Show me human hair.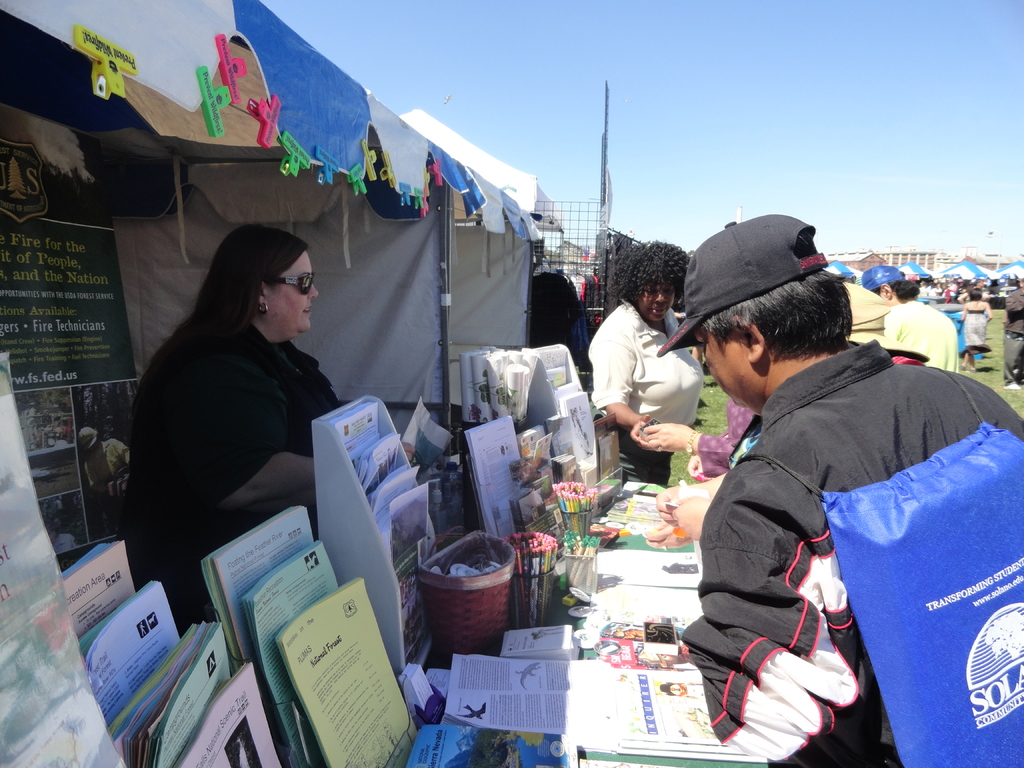
human hair is here: x1=698 y1=230 x2=852 y2=352.
